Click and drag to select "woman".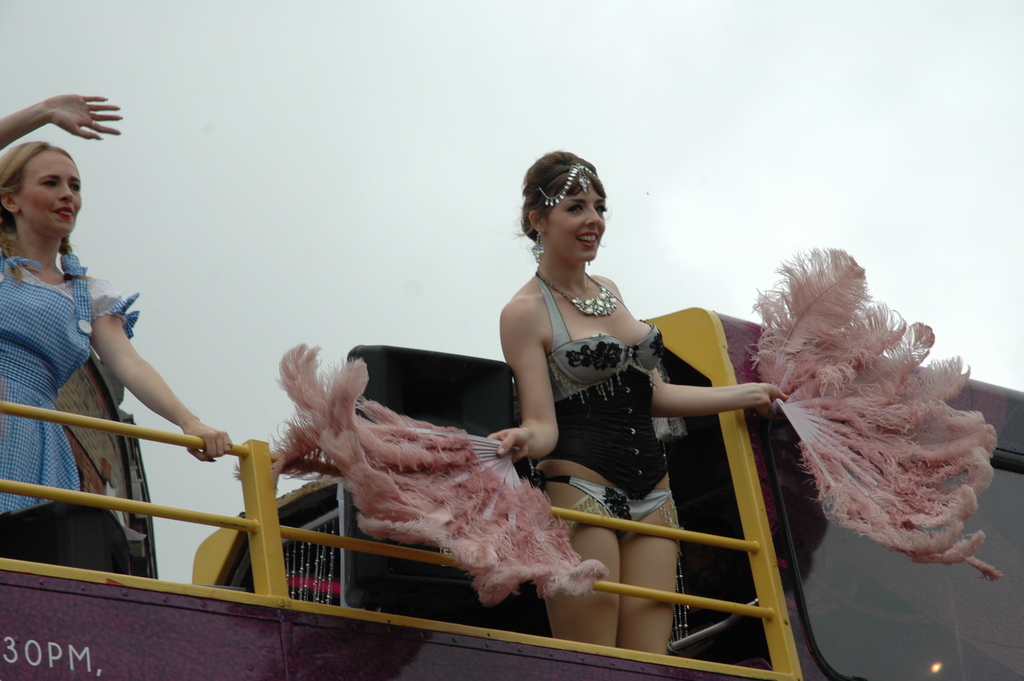
Selection: x1=0 y1=88 x2=236 y2=514.
